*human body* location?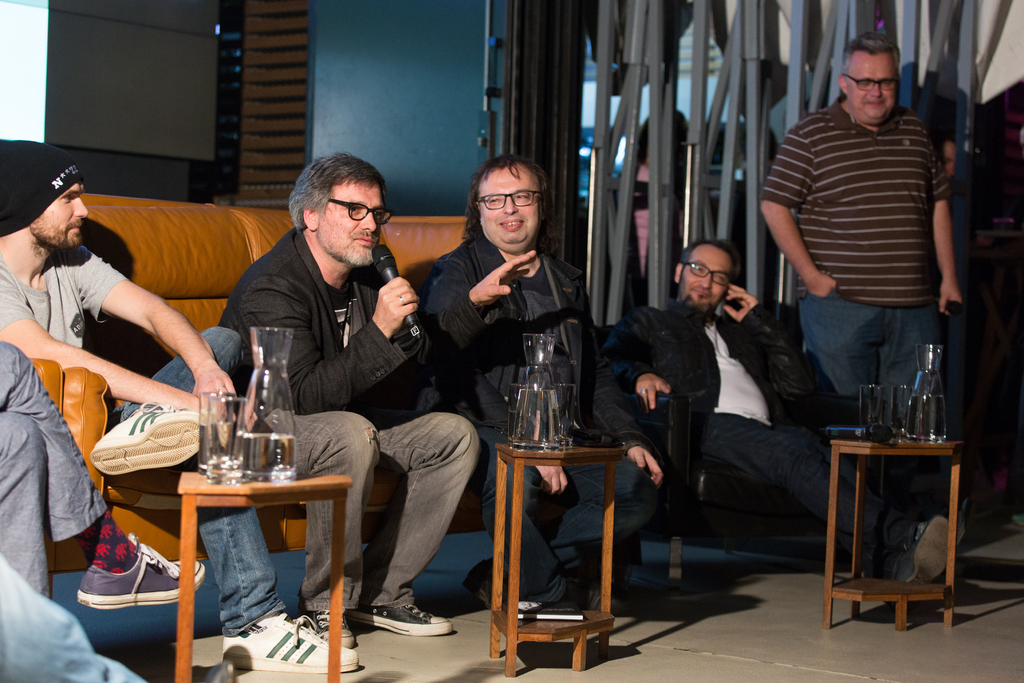
box(1, 343, 206, 598)
